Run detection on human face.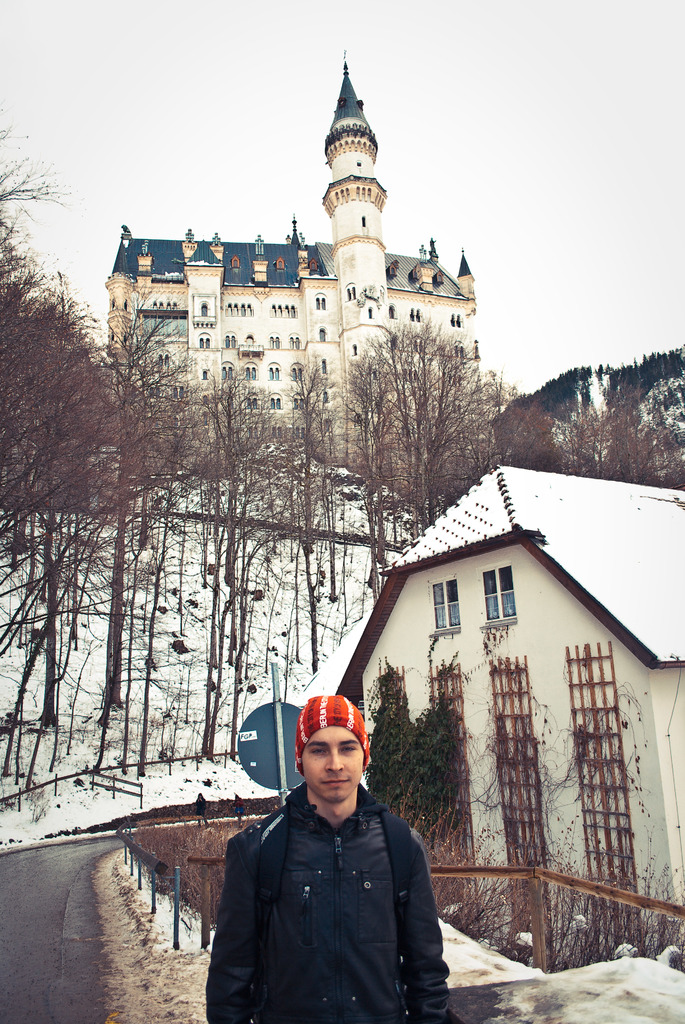
Result: left=301, top=725, right=366, bottom=806.
